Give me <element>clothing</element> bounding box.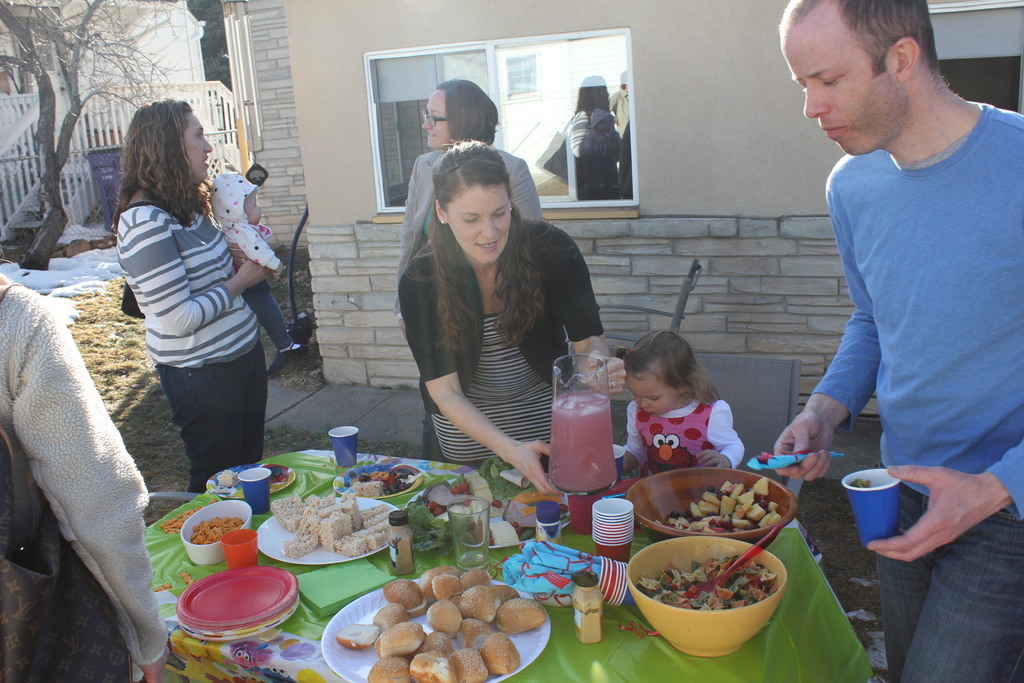
<box>221,170,280,284</box>.
